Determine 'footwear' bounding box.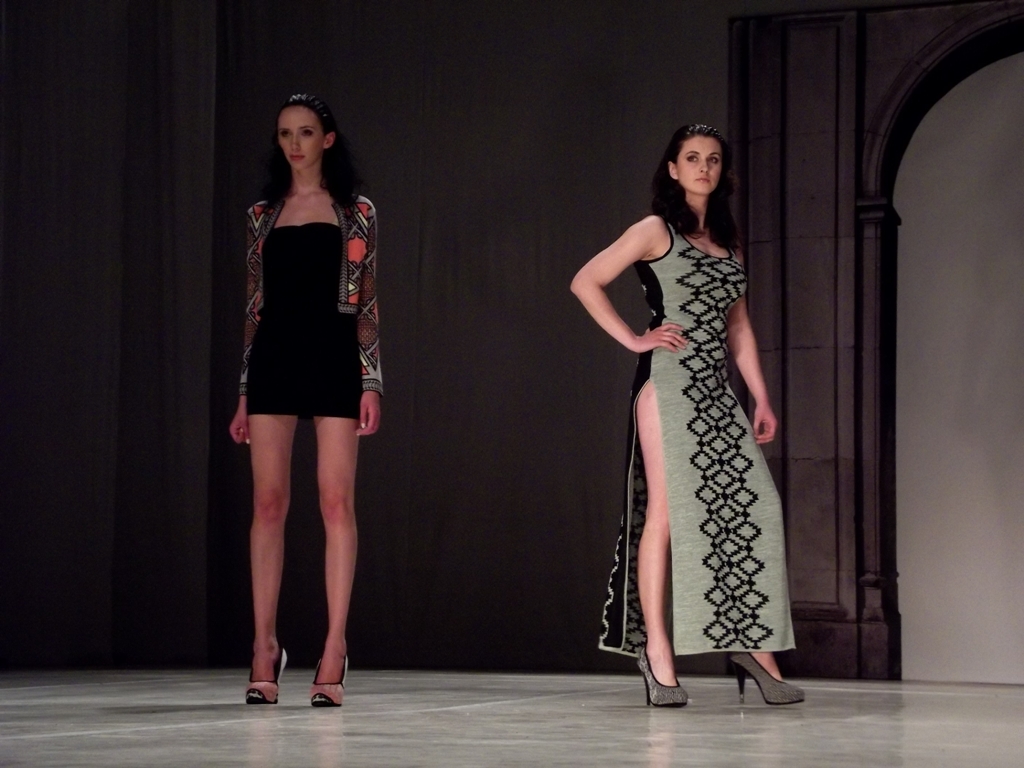
Determined: select_region(637, 647, 687, 712).
